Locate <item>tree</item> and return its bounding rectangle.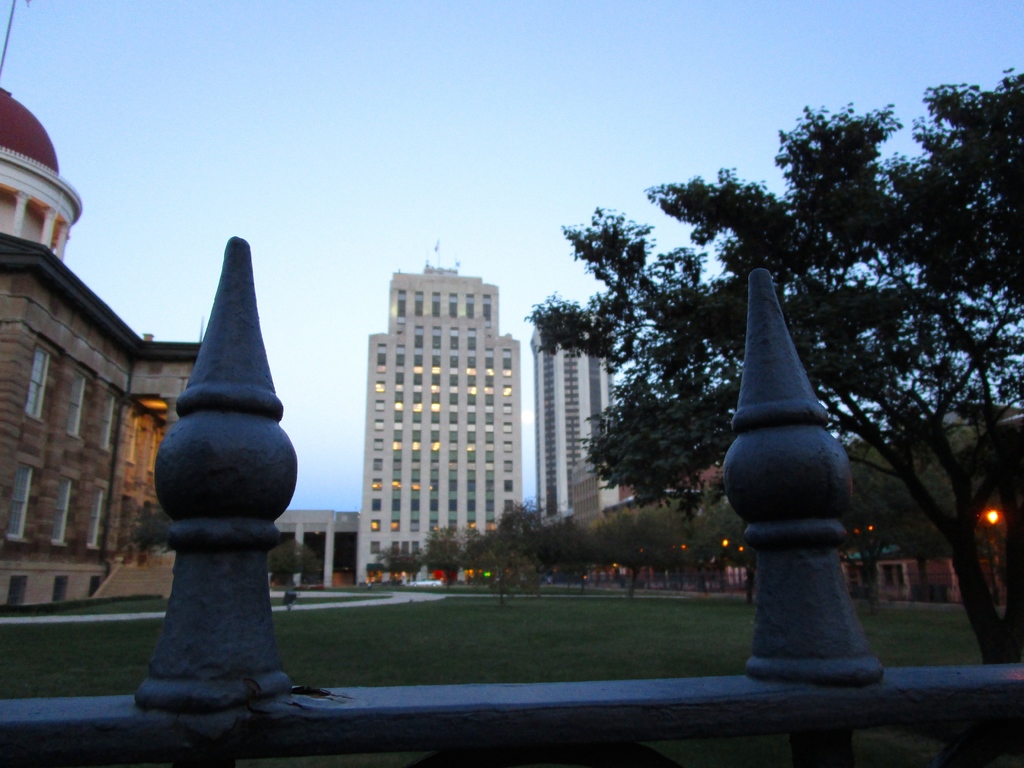
x1=461, y1=532, x2=493, y2=589.
